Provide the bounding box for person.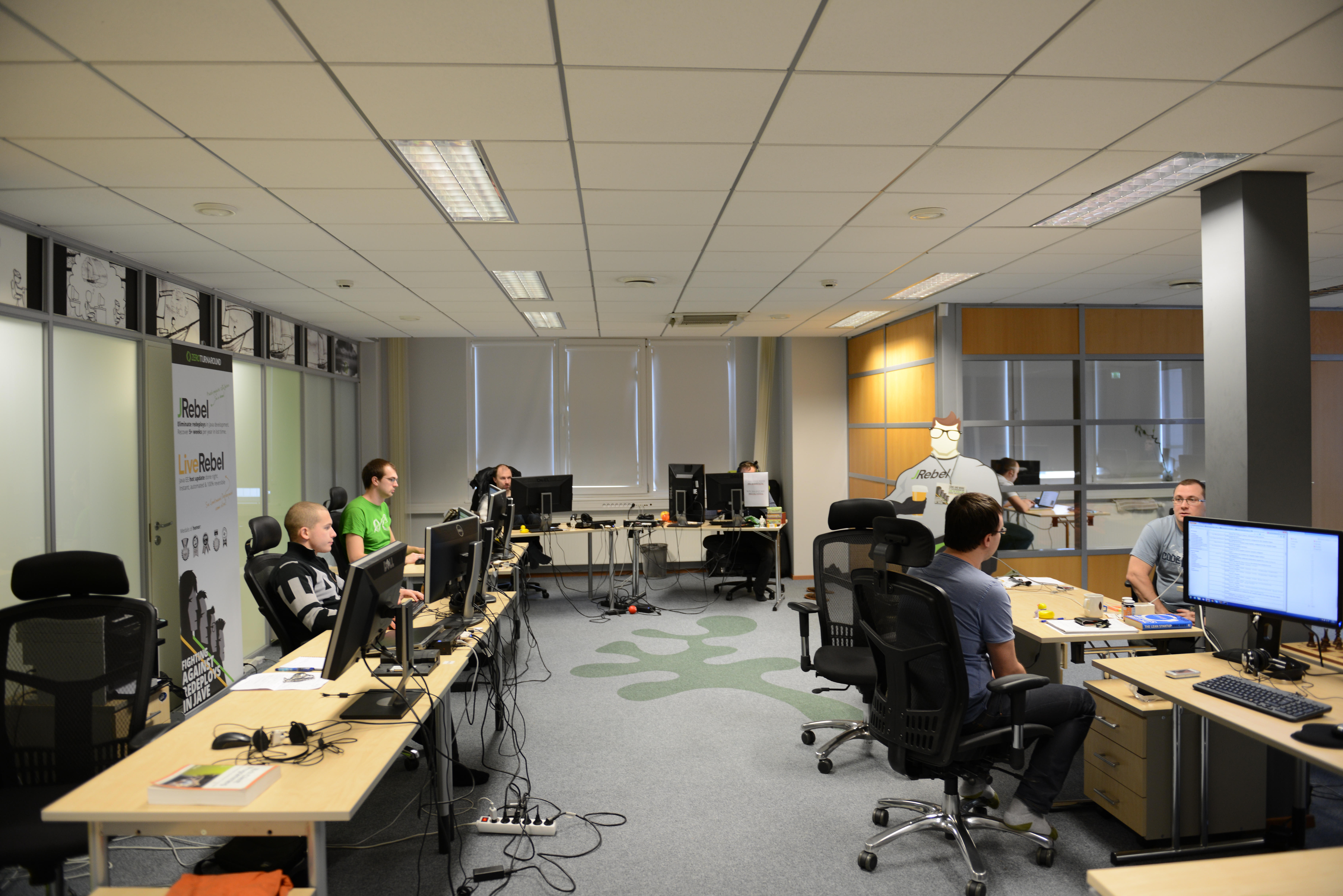
box=[51, 92, 74, 116].
